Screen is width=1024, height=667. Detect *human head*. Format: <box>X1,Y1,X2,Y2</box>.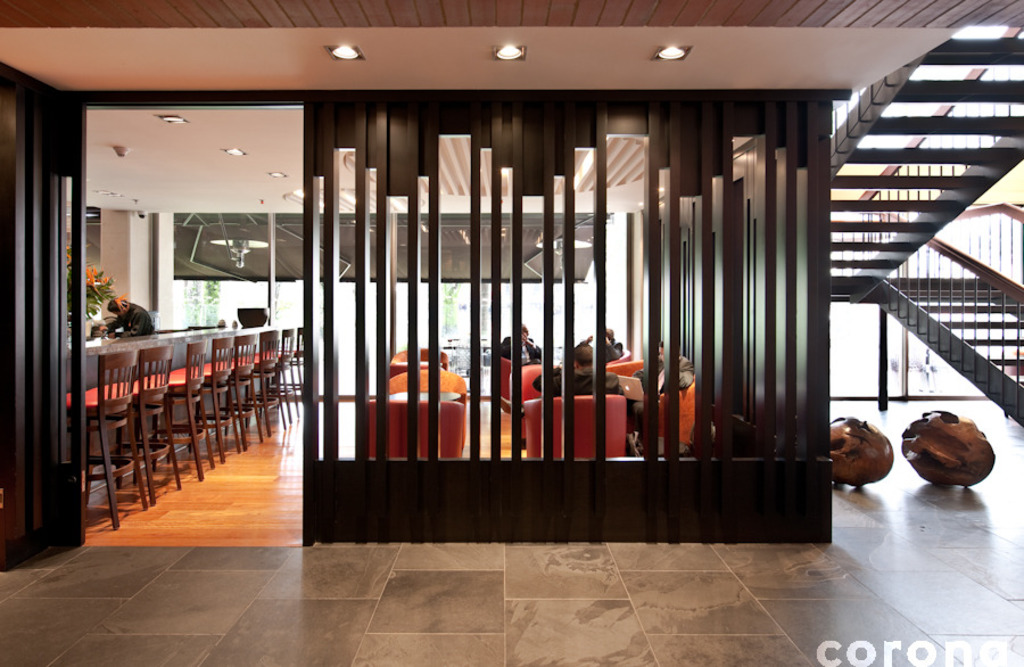
<box>517,324,529,343</box>.
